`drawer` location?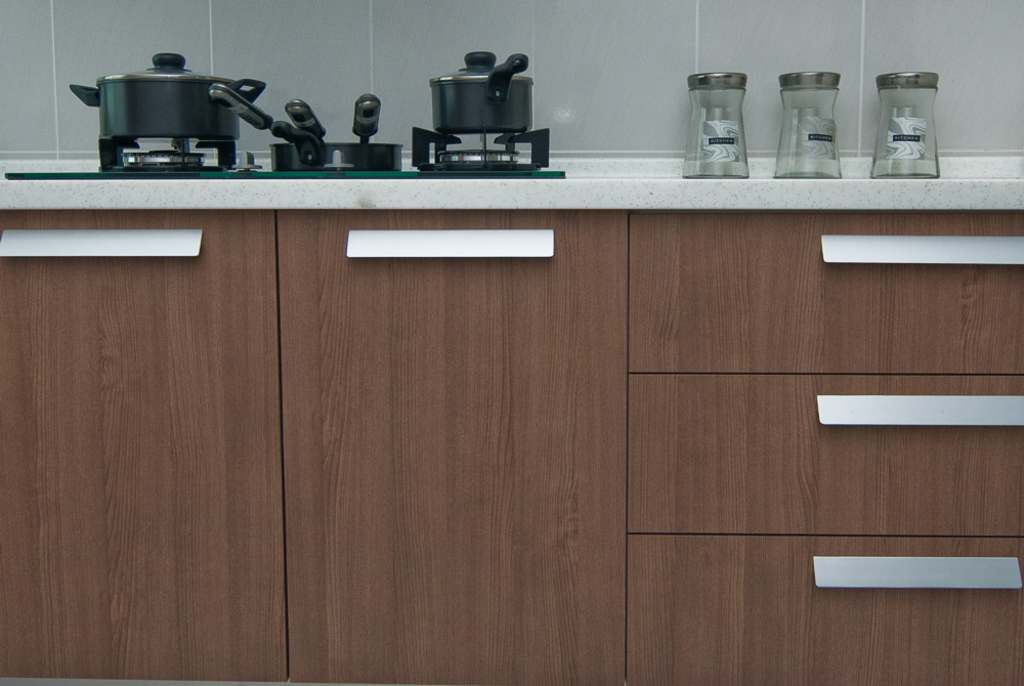
626 214 1023 372
